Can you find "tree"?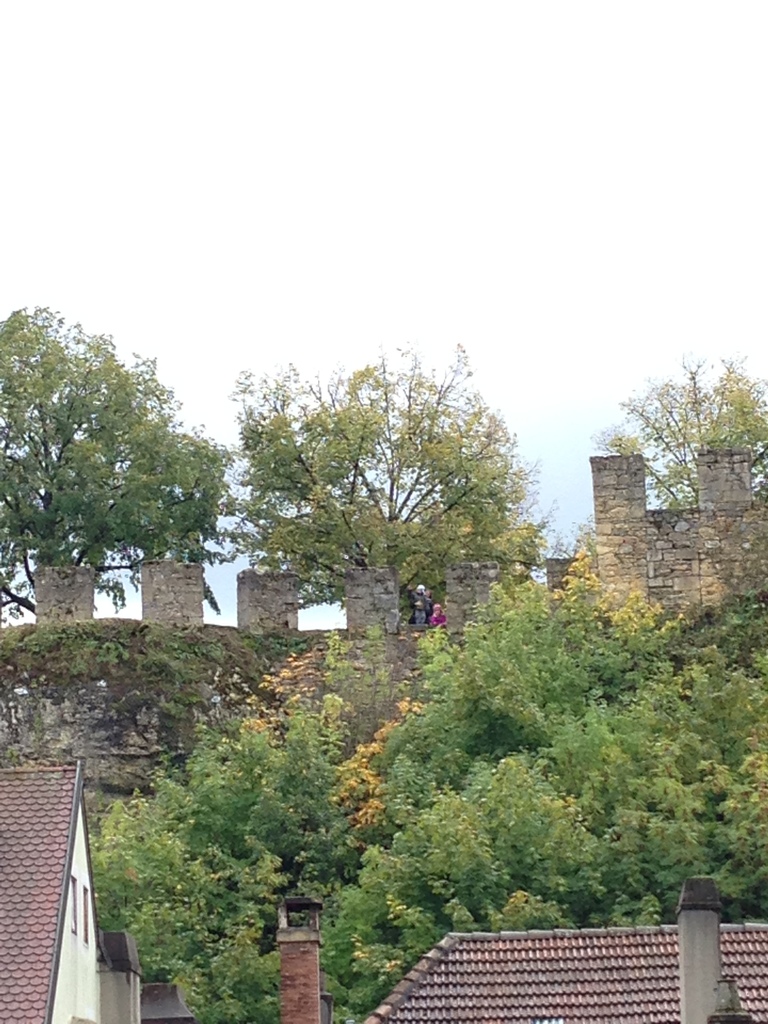
Yes, bounding box: detection(68, 664, 366, 1023).
